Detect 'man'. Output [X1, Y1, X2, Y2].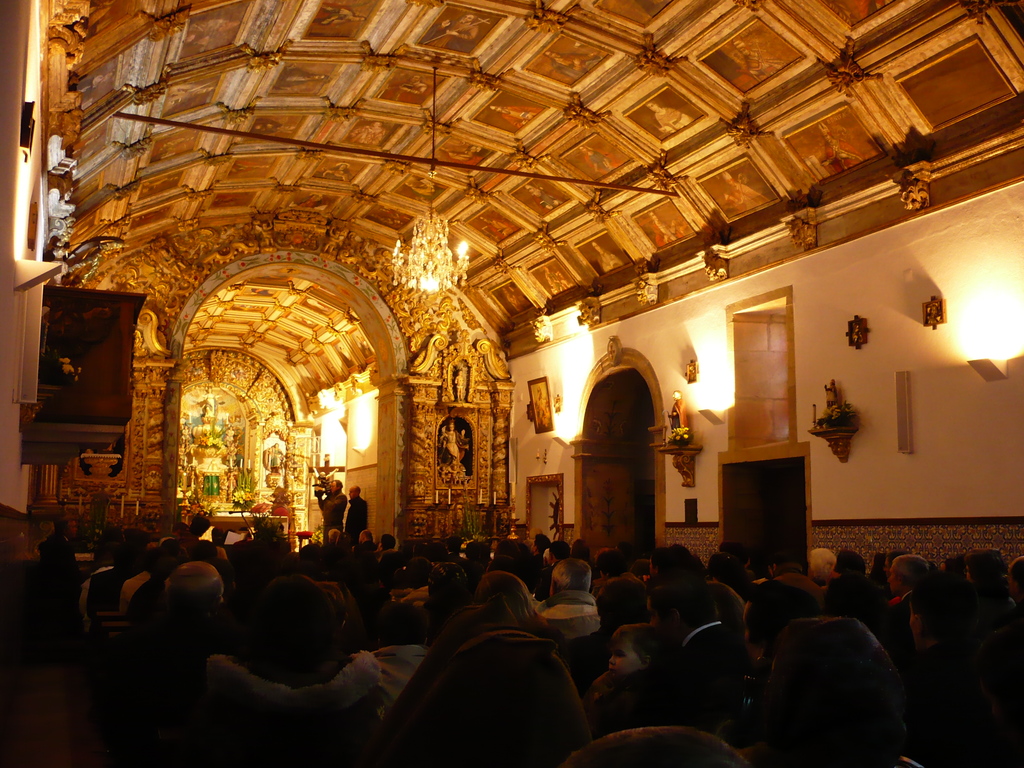
[210, 525, 233, 550].
